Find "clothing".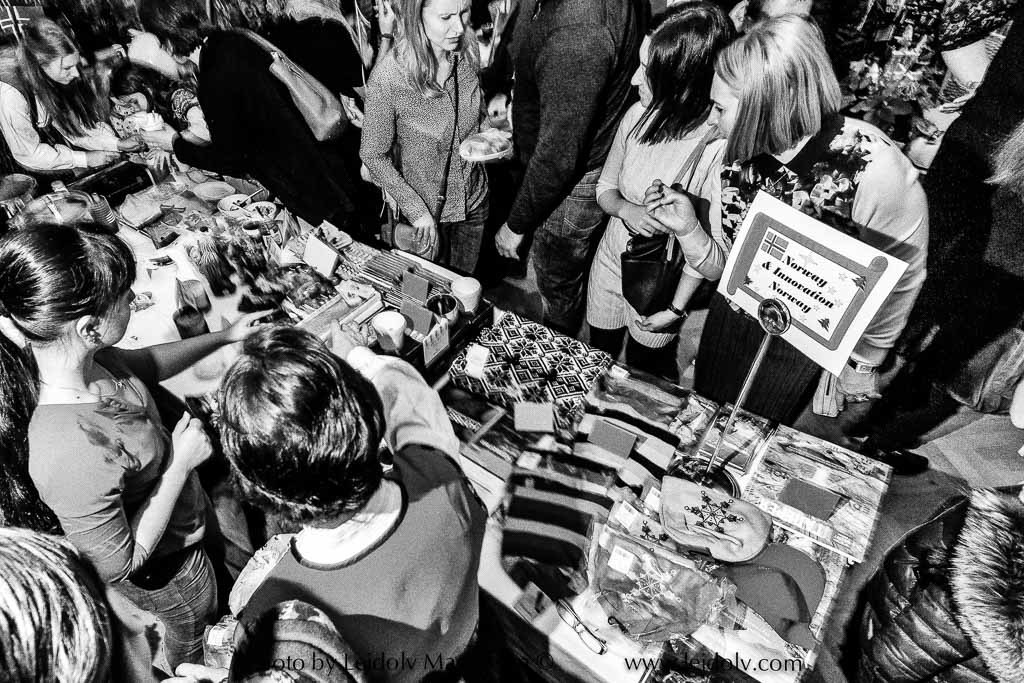
box(202, 443, 478, 682).
